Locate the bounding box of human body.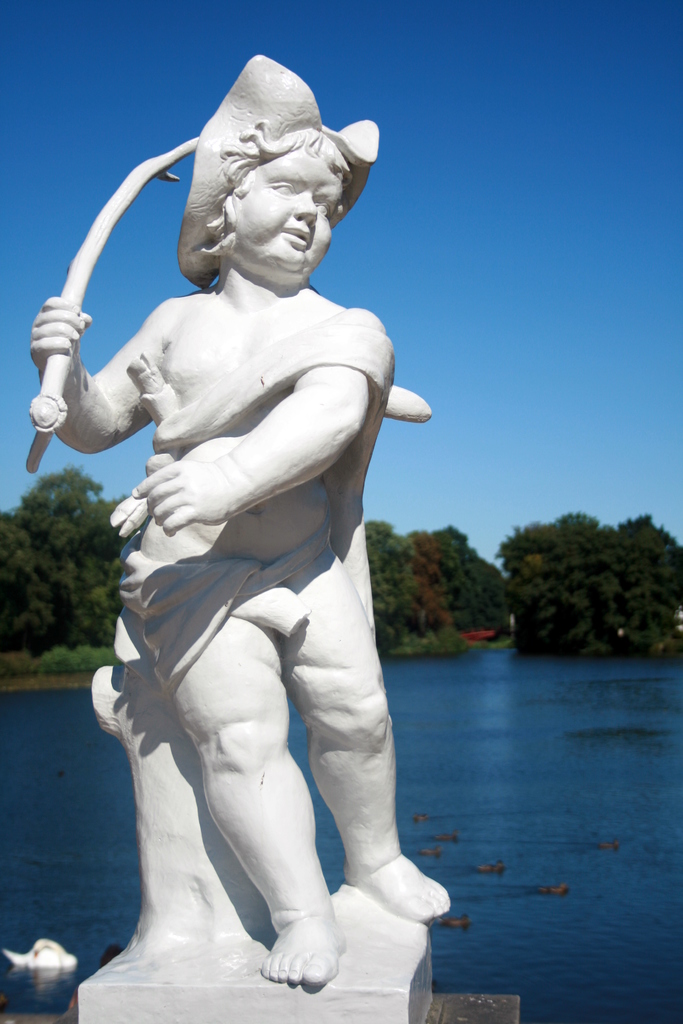
Bounding box: left=69, top=81, right=425, bottom=1004.
